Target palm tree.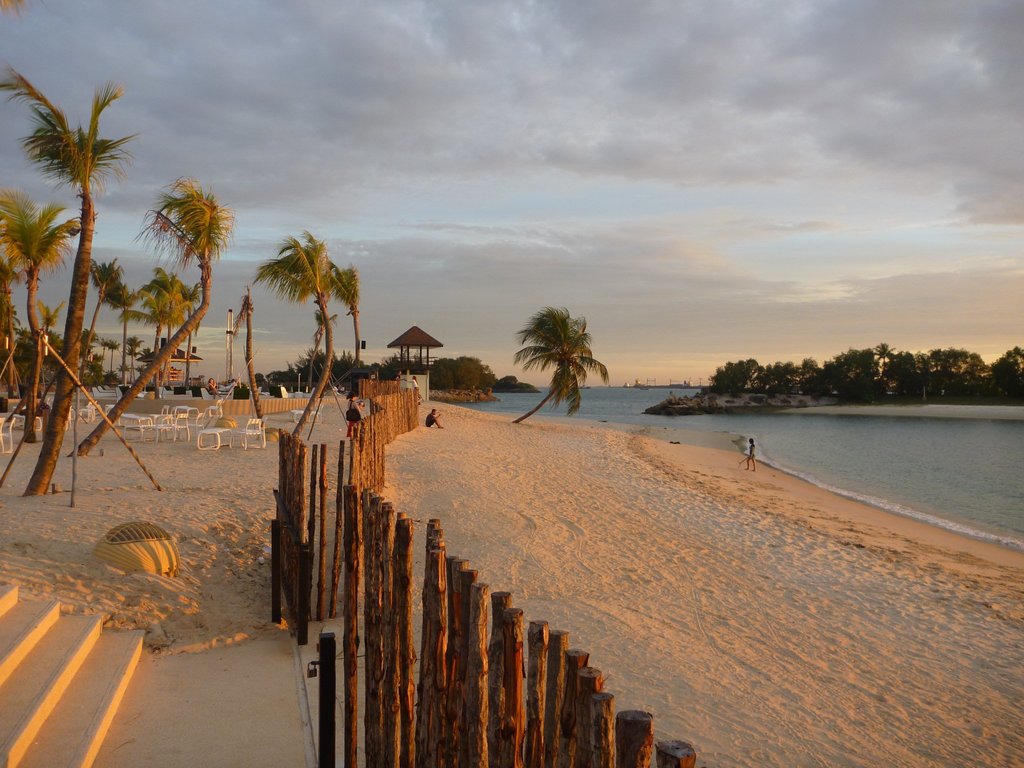
Target region: x1=509 y1=295 x2=614 y2=420.
